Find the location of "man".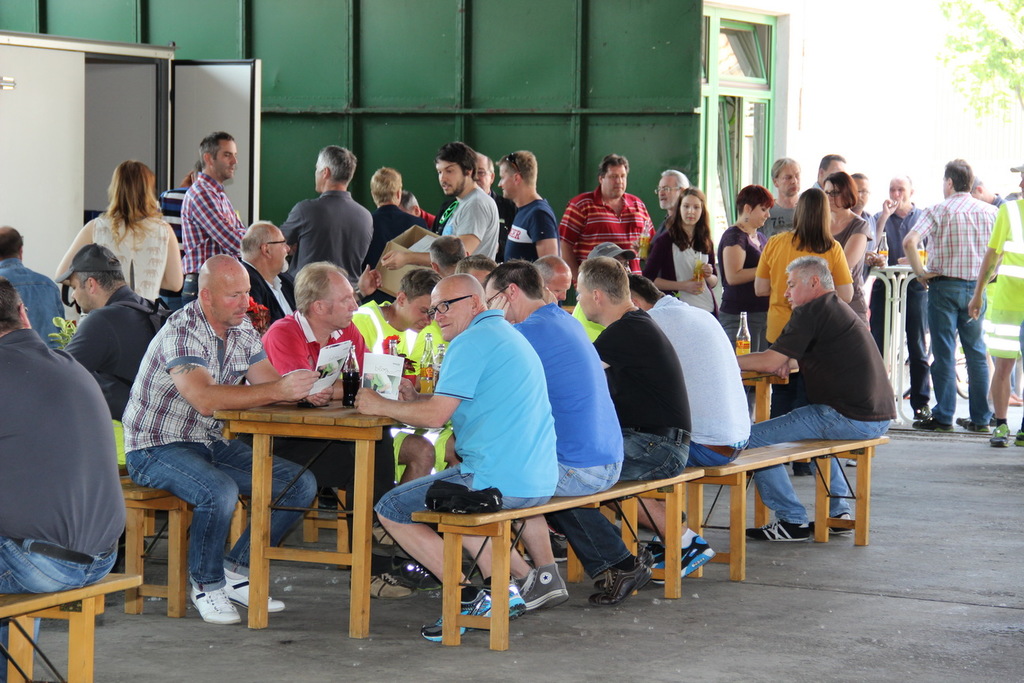
Location: box(759, 157, 794, 243).
